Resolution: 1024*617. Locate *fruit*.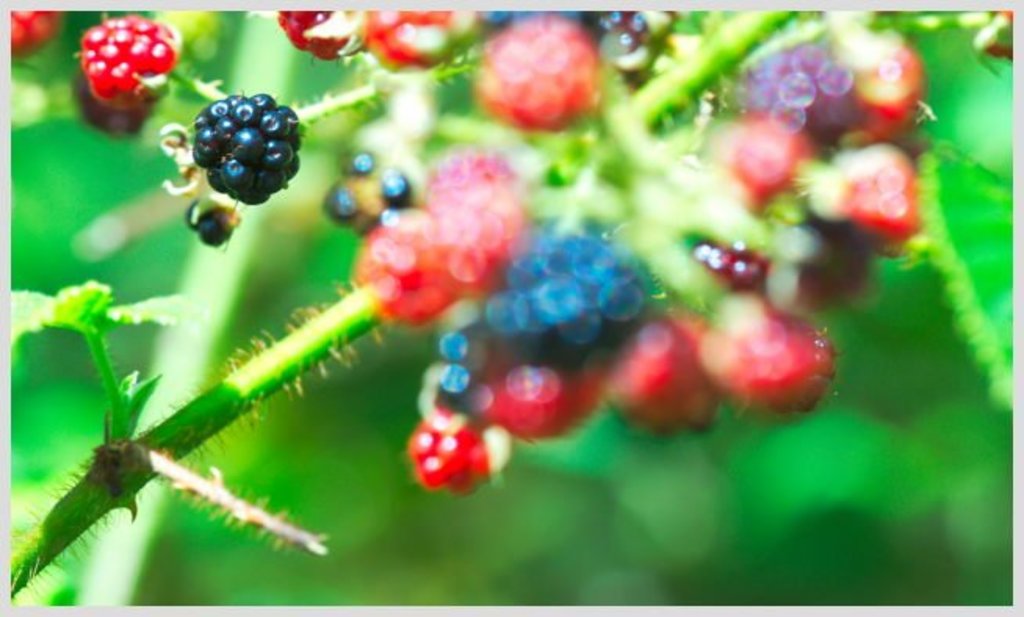
bbox=[69, 66, 153, 135].
